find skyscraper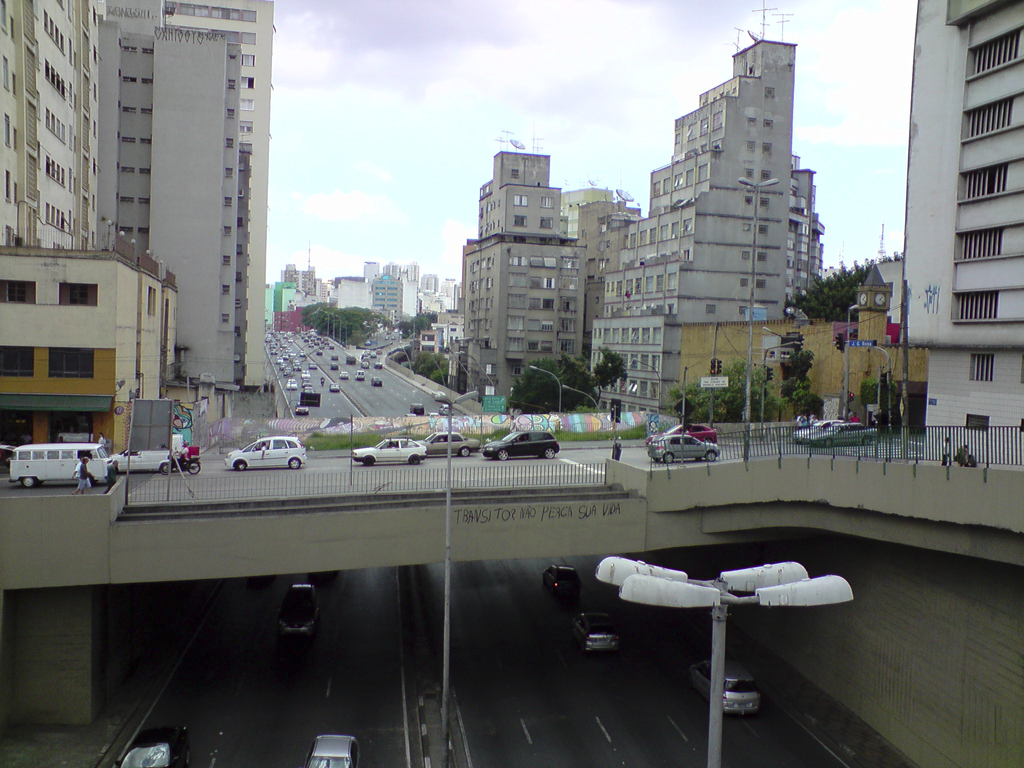
detection(568, 179, 654, 362)
